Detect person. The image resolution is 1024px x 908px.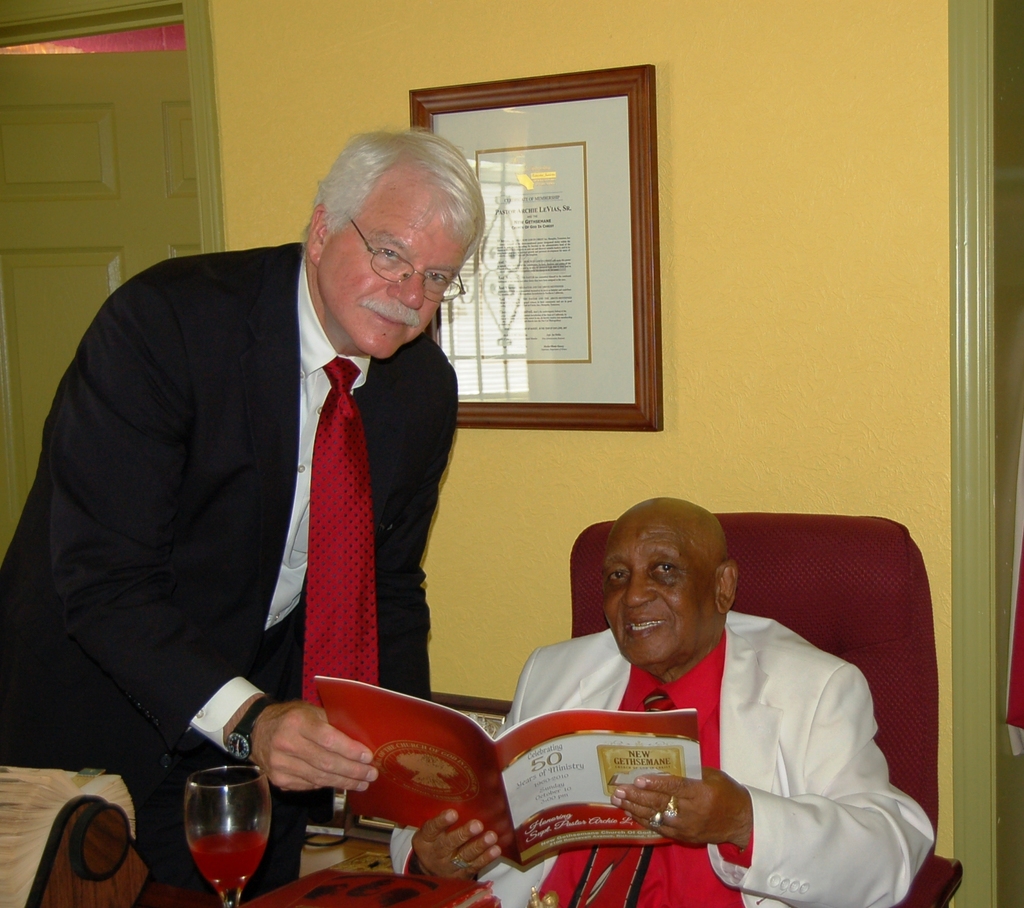
region(0, 126, 488, 899).
